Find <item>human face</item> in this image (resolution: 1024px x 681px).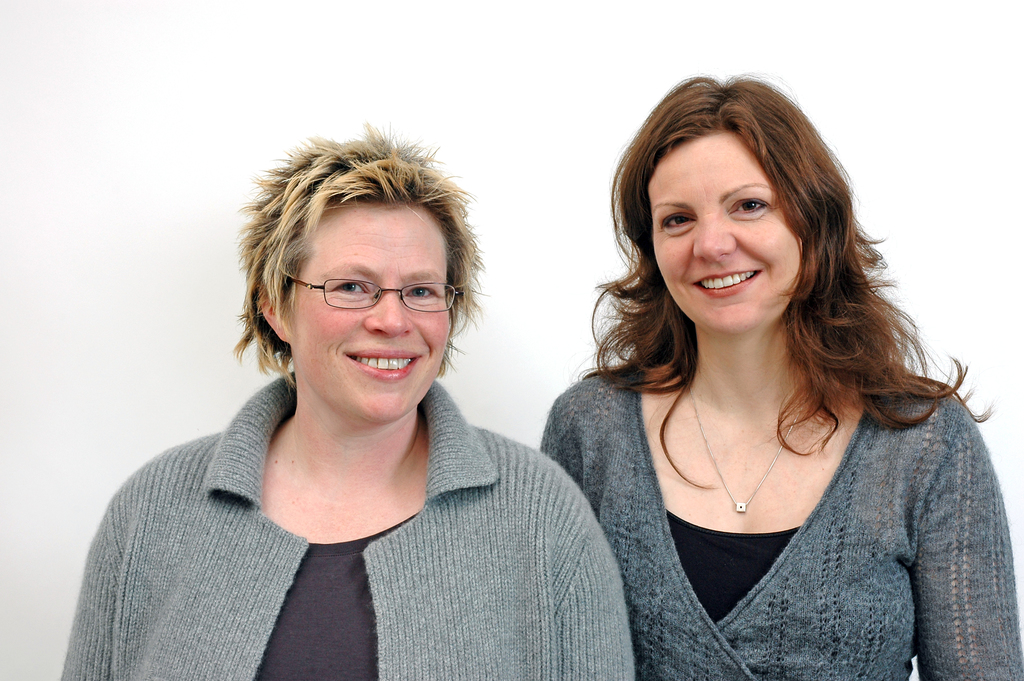
<bbox>287, 198, 451, 424</bbox>.
